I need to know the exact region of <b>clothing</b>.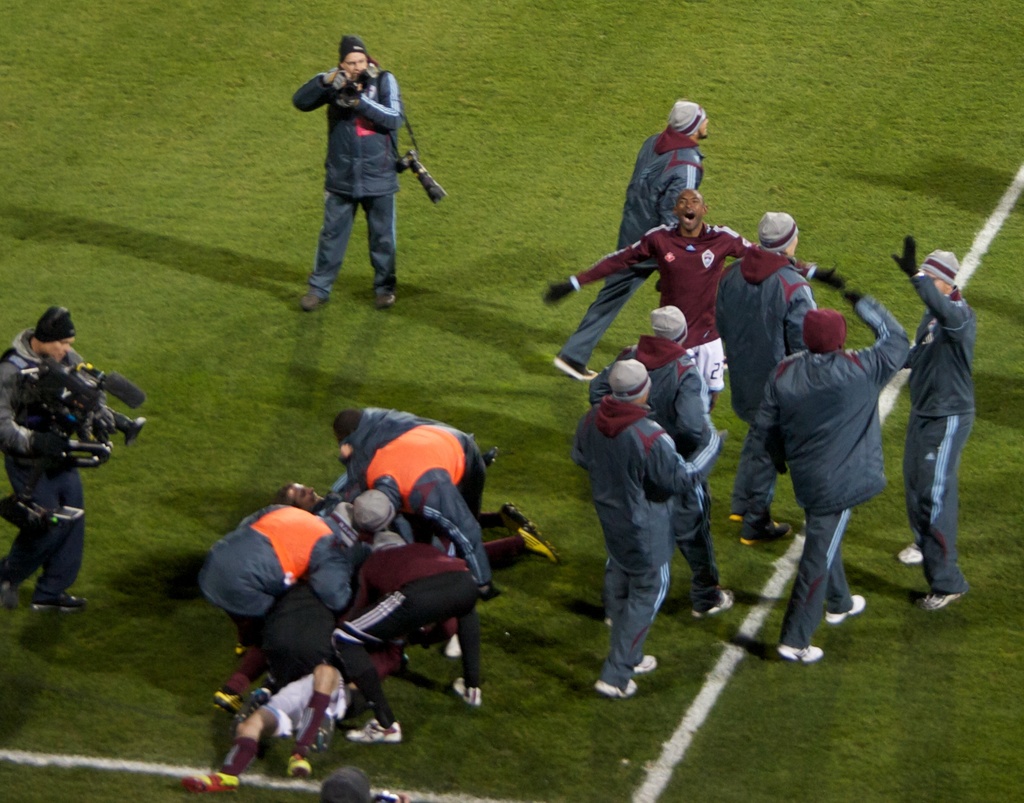
Region: (left=908, top=283, right=970, bottom=594).
